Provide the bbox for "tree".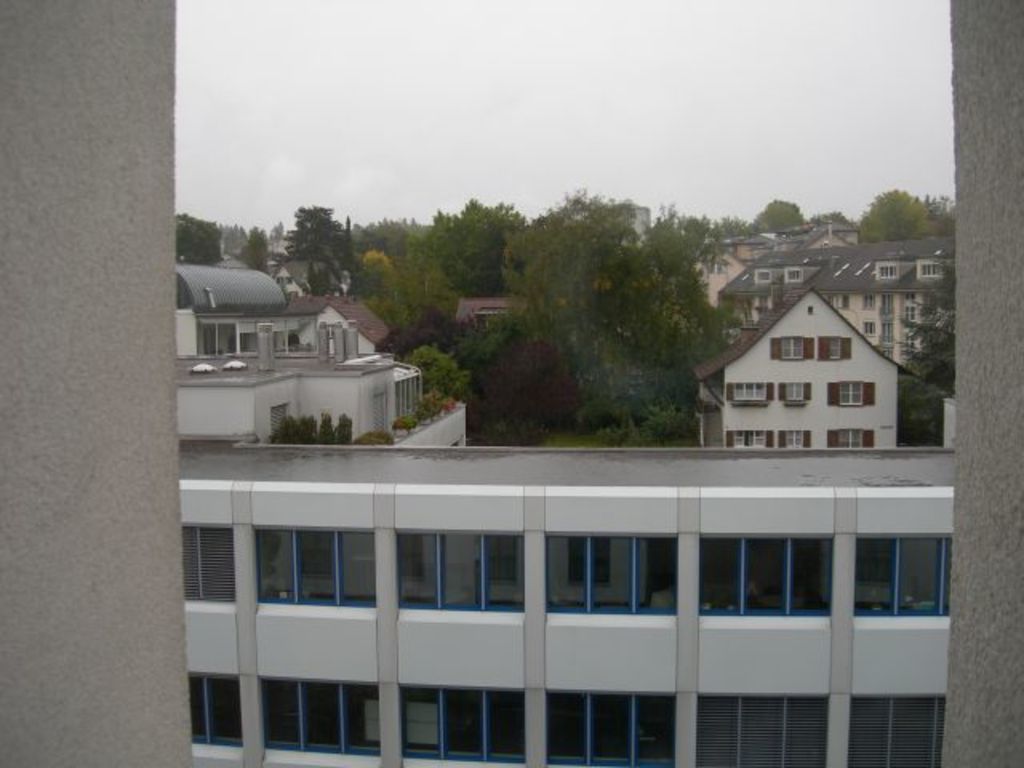
Rect(170, 203, 227, 270).
